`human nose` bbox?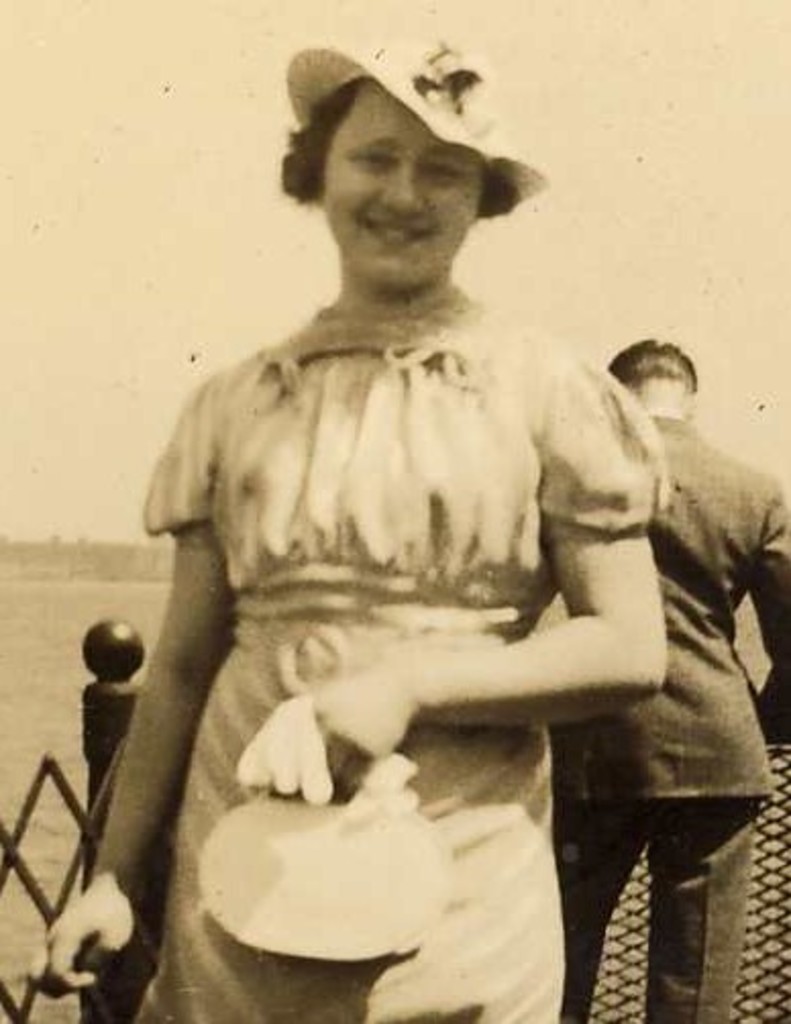
bbox=[383, 163, 424, 216]
